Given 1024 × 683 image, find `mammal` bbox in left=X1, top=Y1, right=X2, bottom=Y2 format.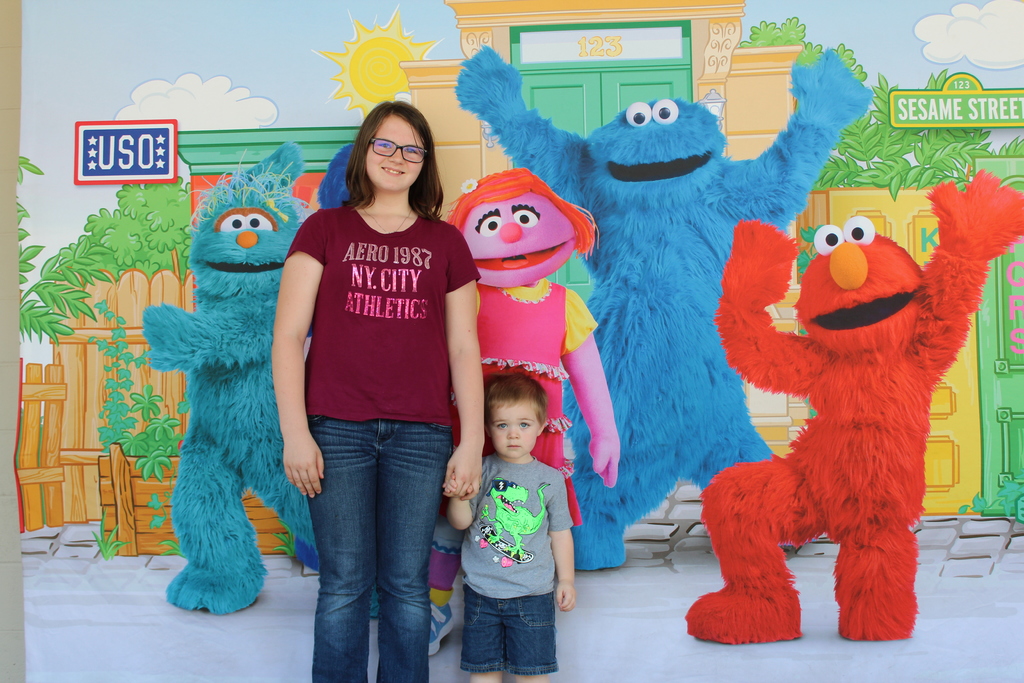
left=452, top=45, right=877, bottom=573.
